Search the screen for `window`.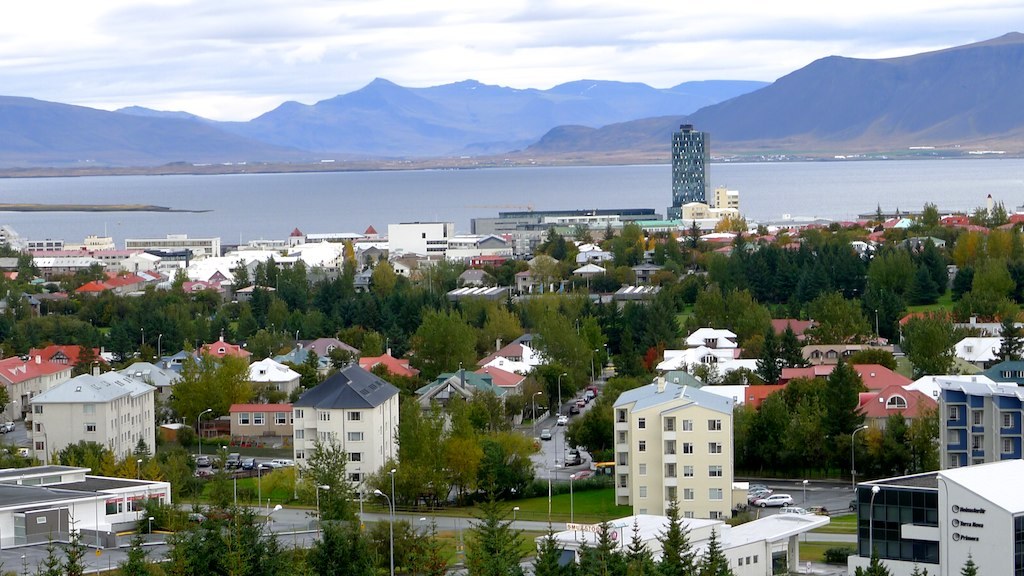
Found at 348, 474, 360, 482.
